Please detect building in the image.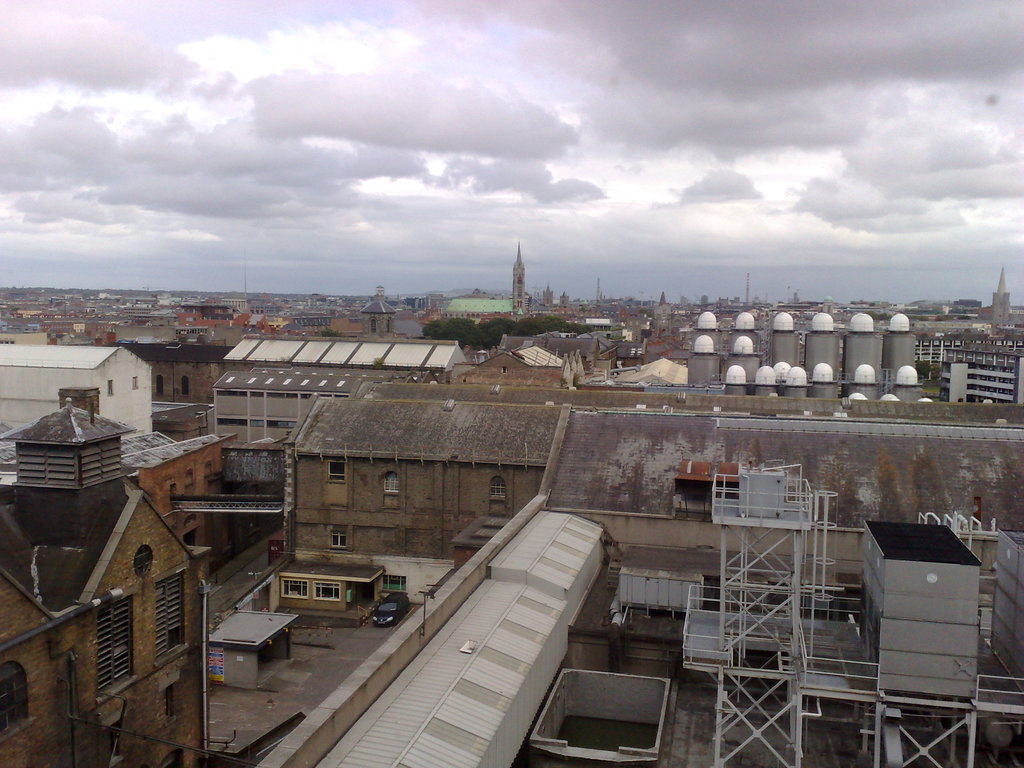
crop(0, 343, 152, 431).
